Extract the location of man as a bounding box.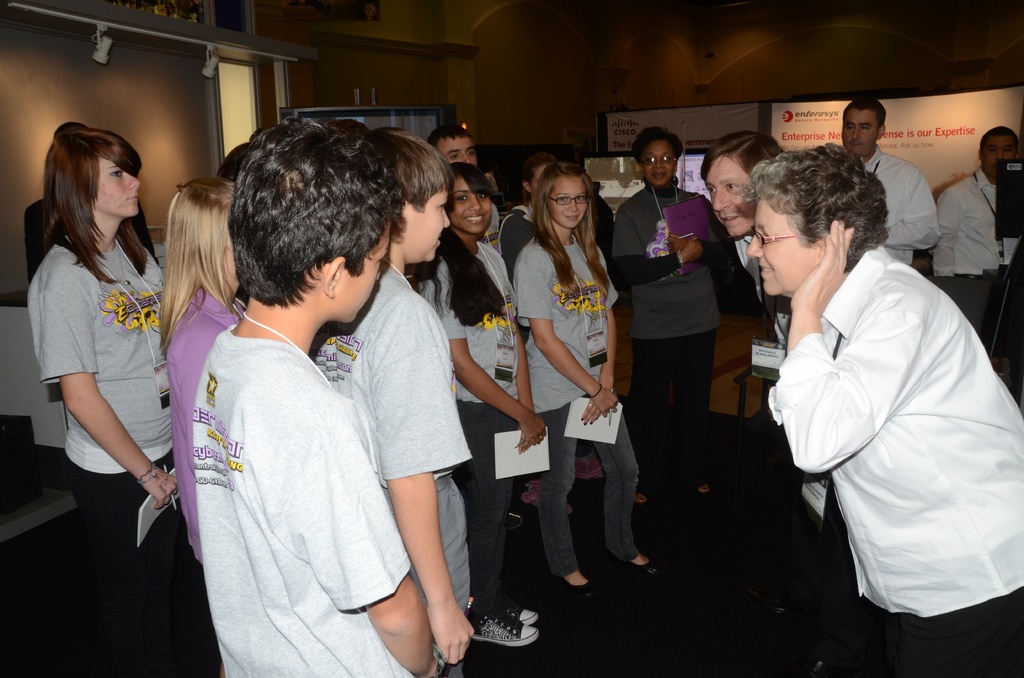
locate(415, 124, 483, 177).
